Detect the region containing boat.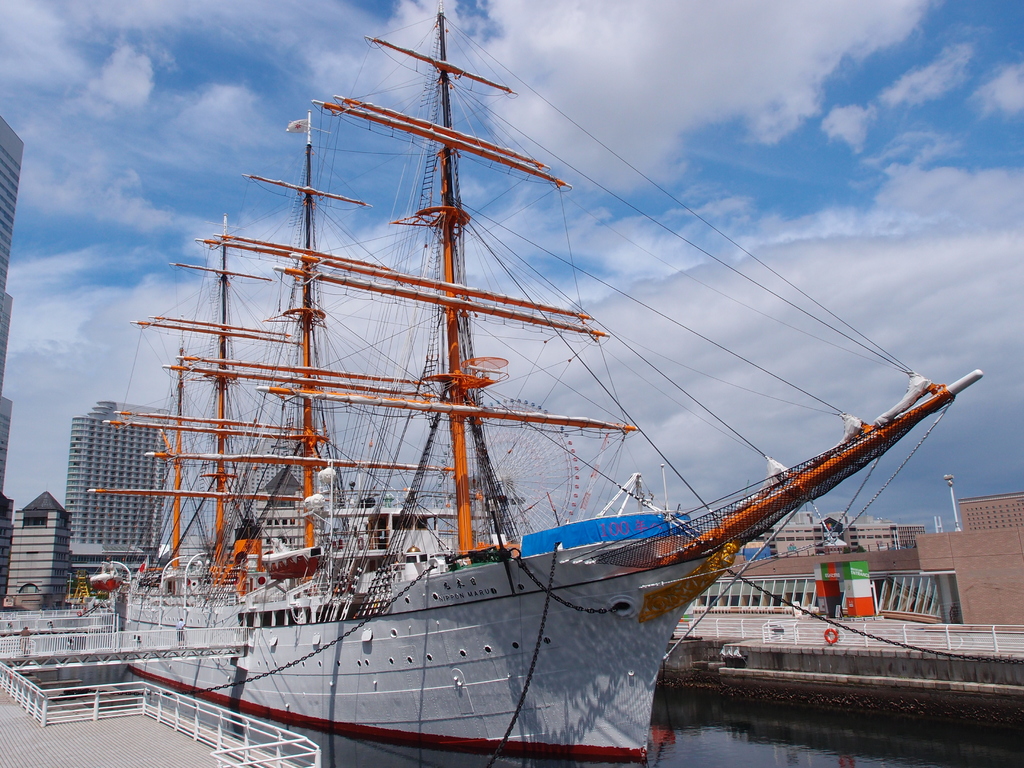
[90, 570, 119, 590].
